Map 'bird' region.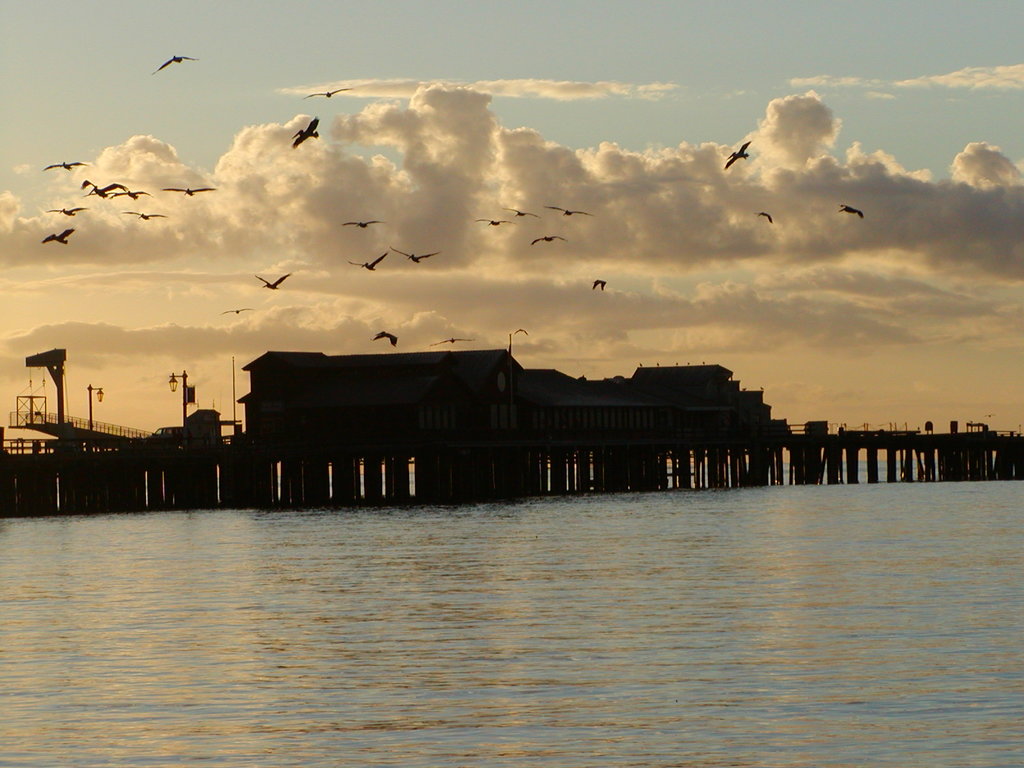
Mapped to x1=120 y1=212 x2=170 y2=225.
